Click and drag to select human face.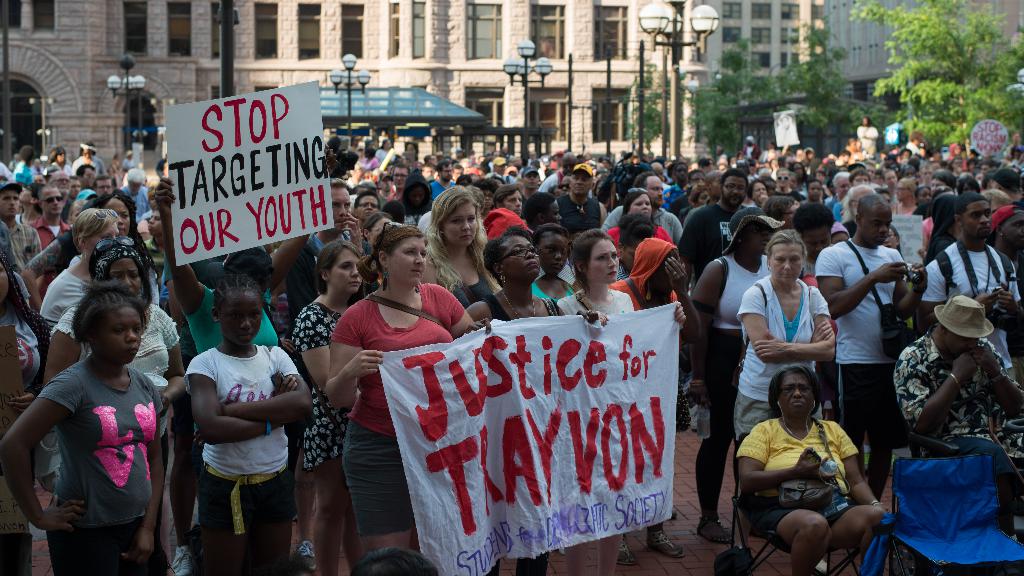
Selection: pyautogui.locateOnScreen(778, 373, 817, 413).
